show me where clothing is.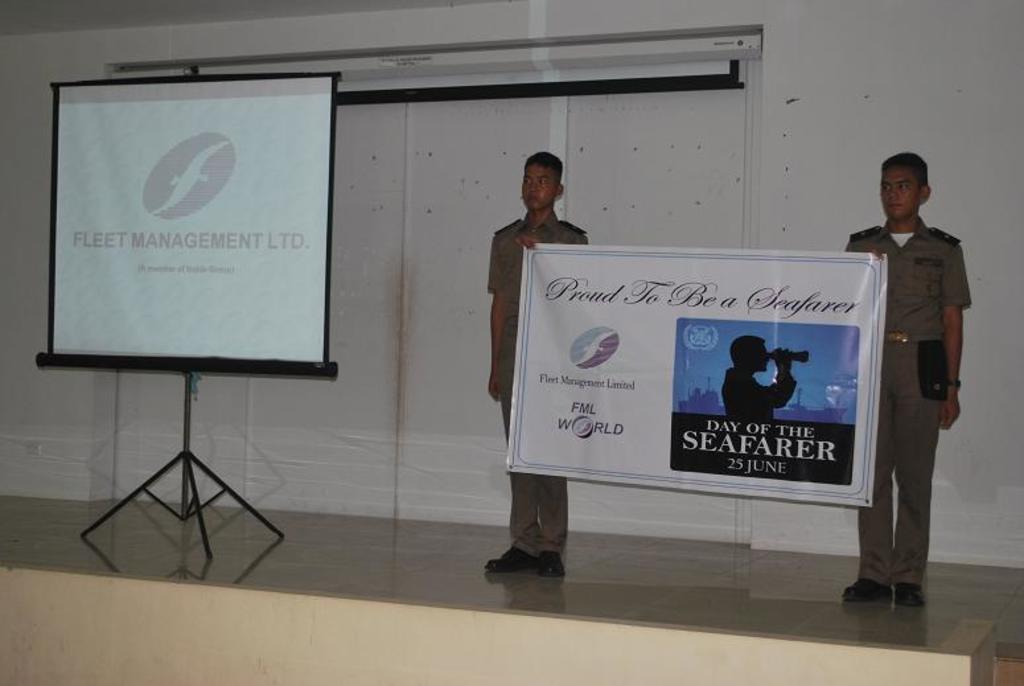
clothing is at box(490, 209, 592, 549).
